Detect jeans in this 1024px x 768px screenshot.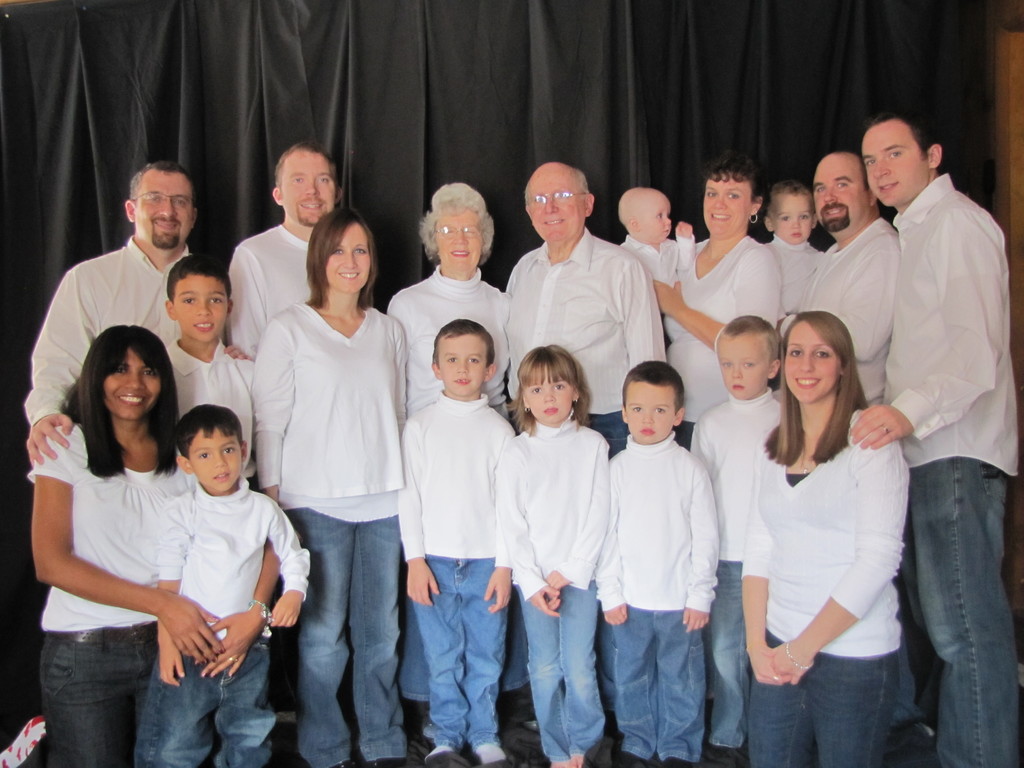
Detection: 410 550 511 734.
